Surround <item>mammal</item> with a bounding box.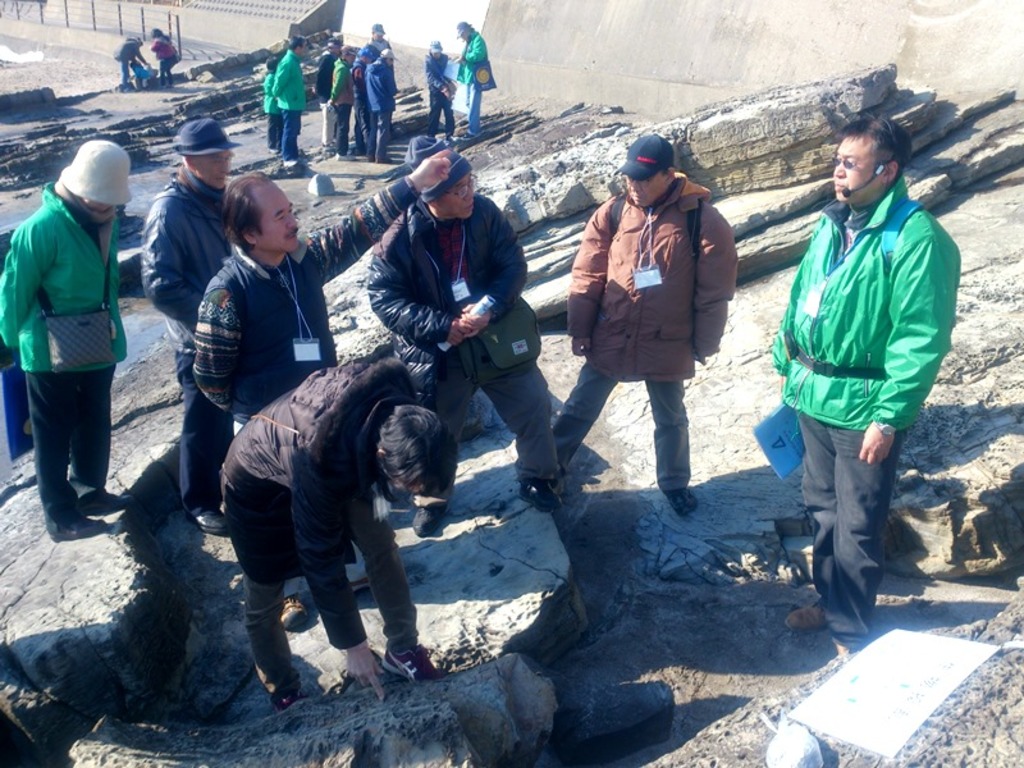
457:19:492:141.
